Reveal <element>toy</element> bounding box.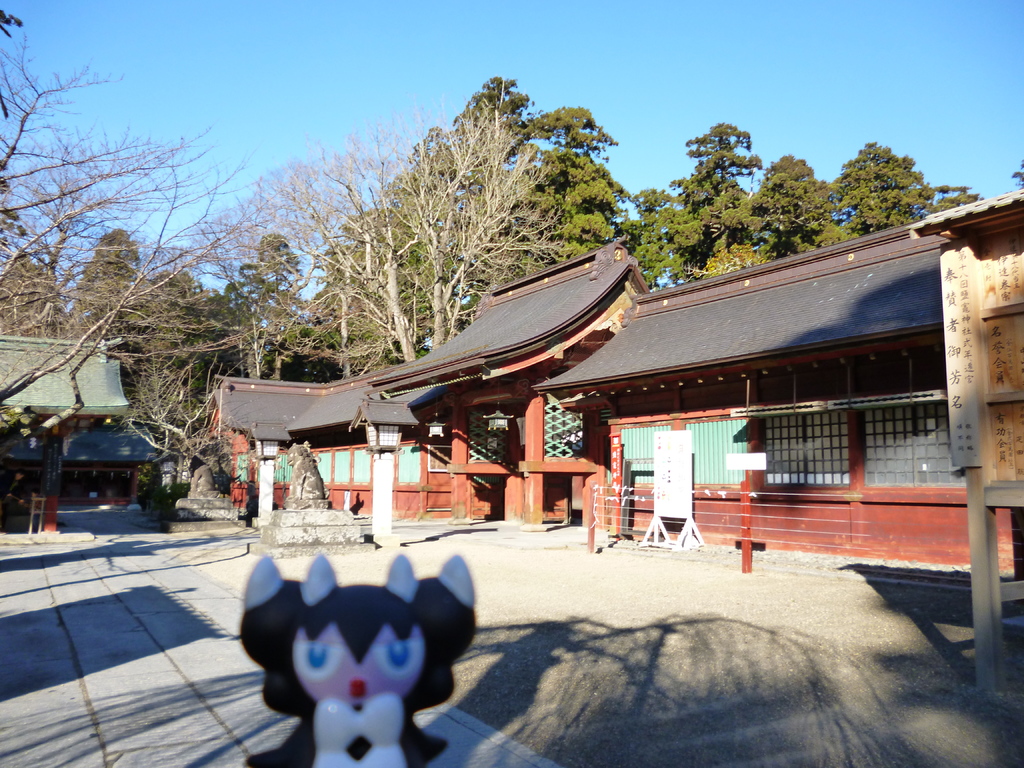
Revealed: <box>224,548,472,767</box>.
